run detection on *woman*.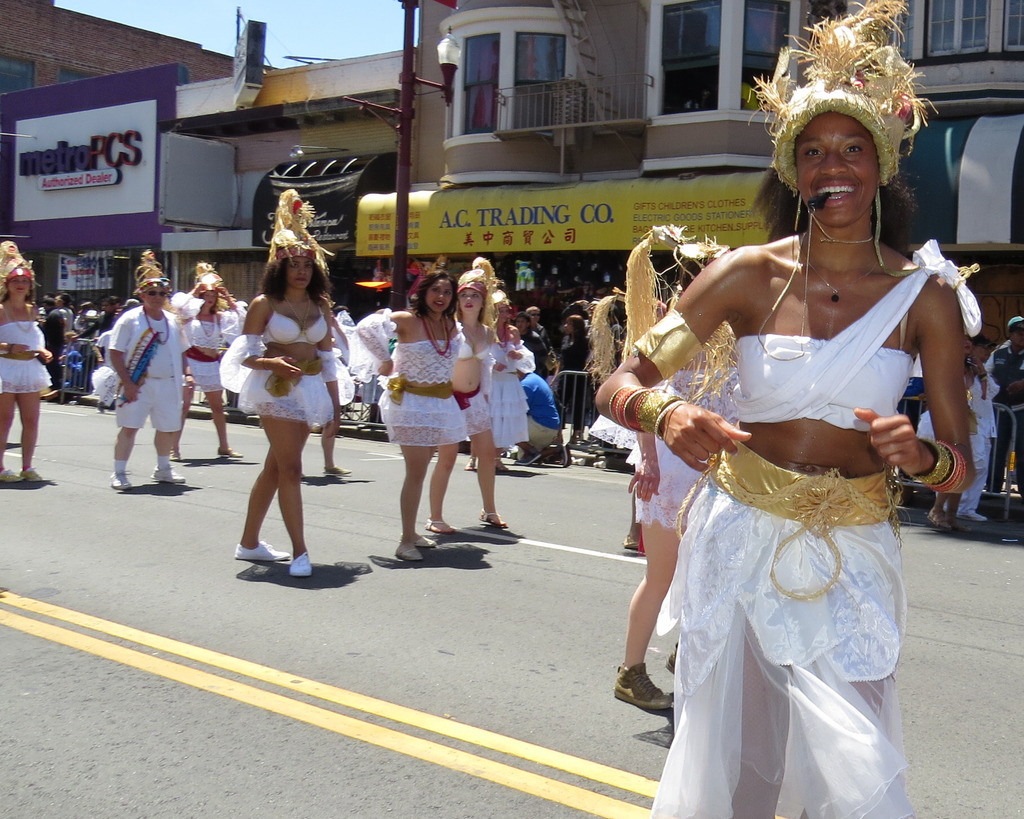
Result: Rect(0, 239, 52, 485).
